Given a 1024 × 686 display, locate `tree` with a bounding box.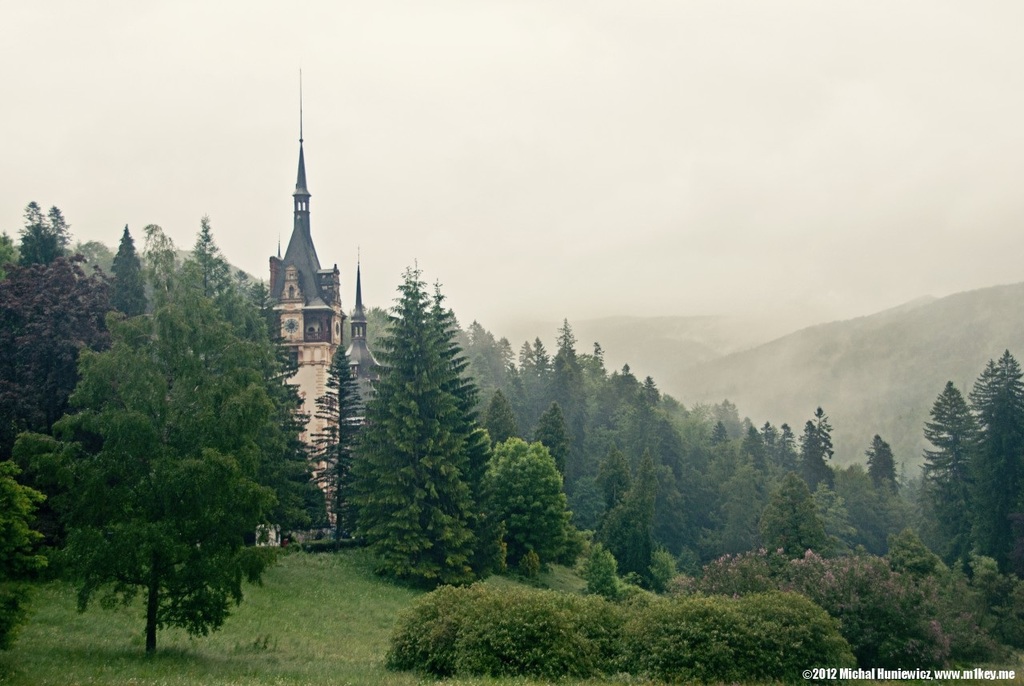
Located: BBox(0, 227, 18, 288).
